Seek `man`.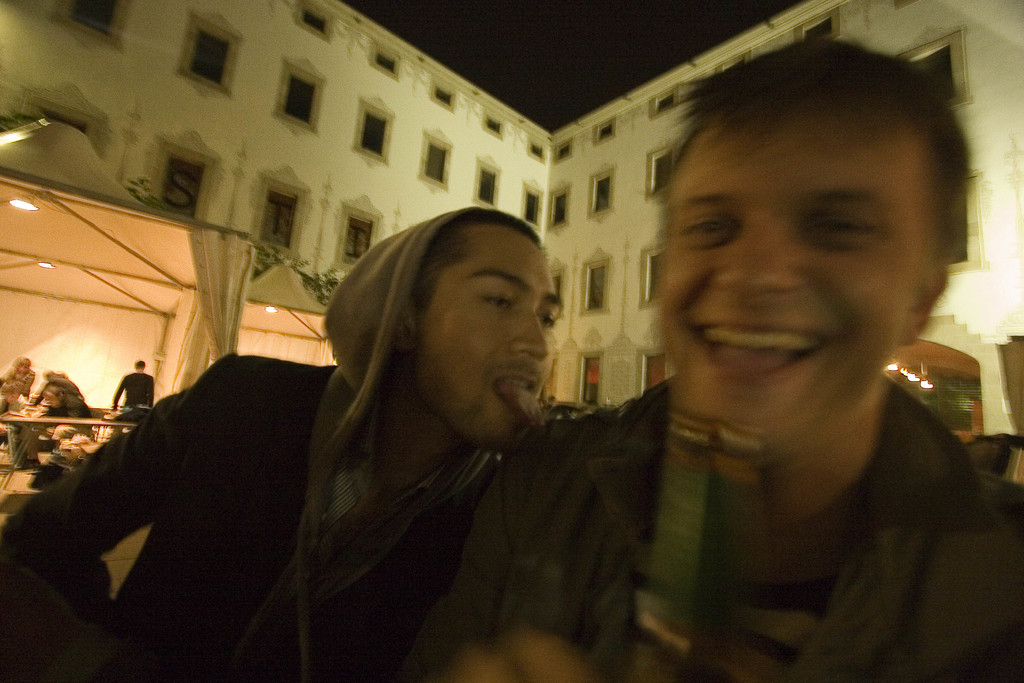
0/201/561/682.
